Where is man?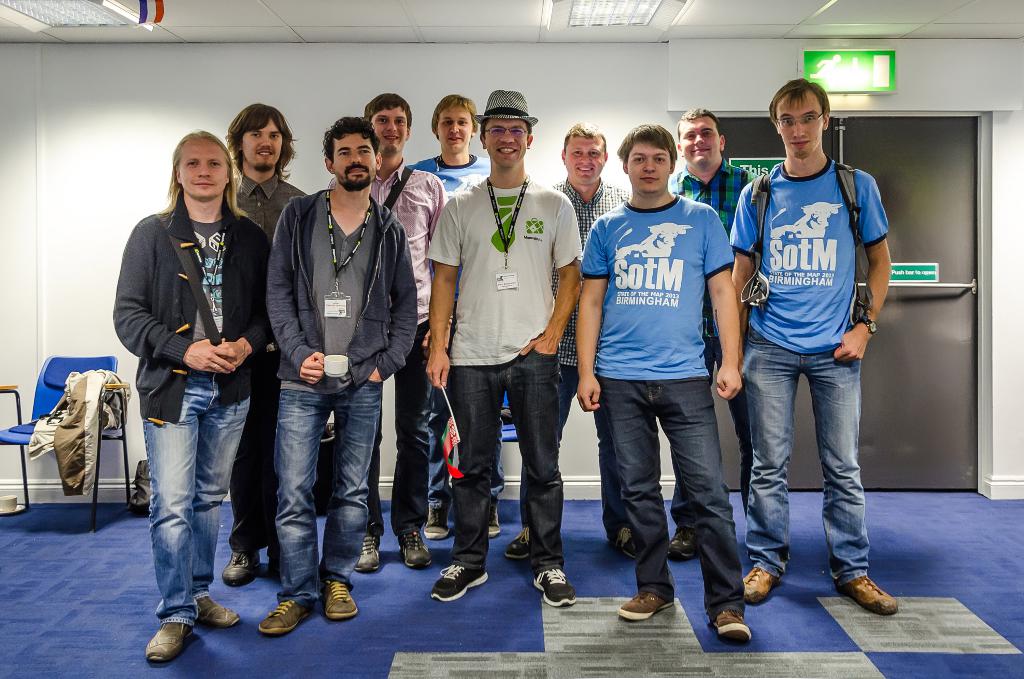
<region>421, 88, 582, 608</region>.
